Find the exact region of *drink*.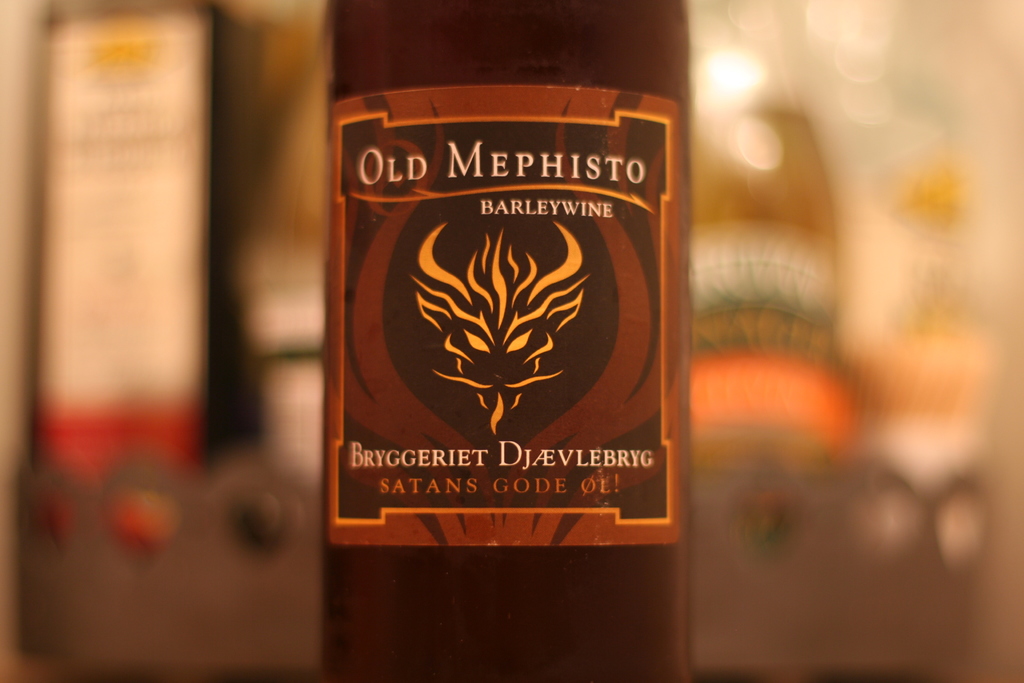
Exact region: [x1=321, y1=25, x2=796, y2=679].
